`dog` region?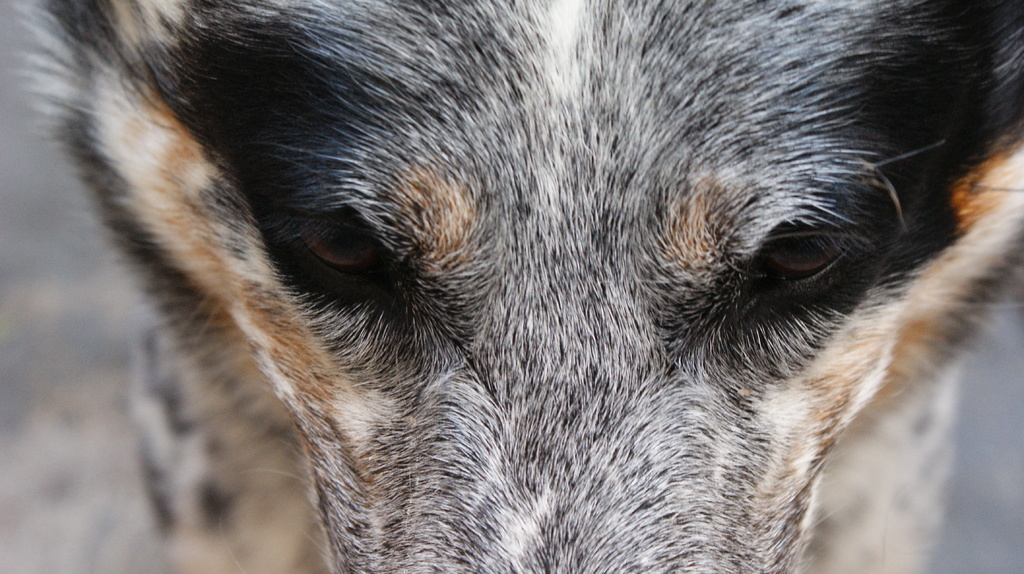
select_region(0, 0, 1023, 573)
